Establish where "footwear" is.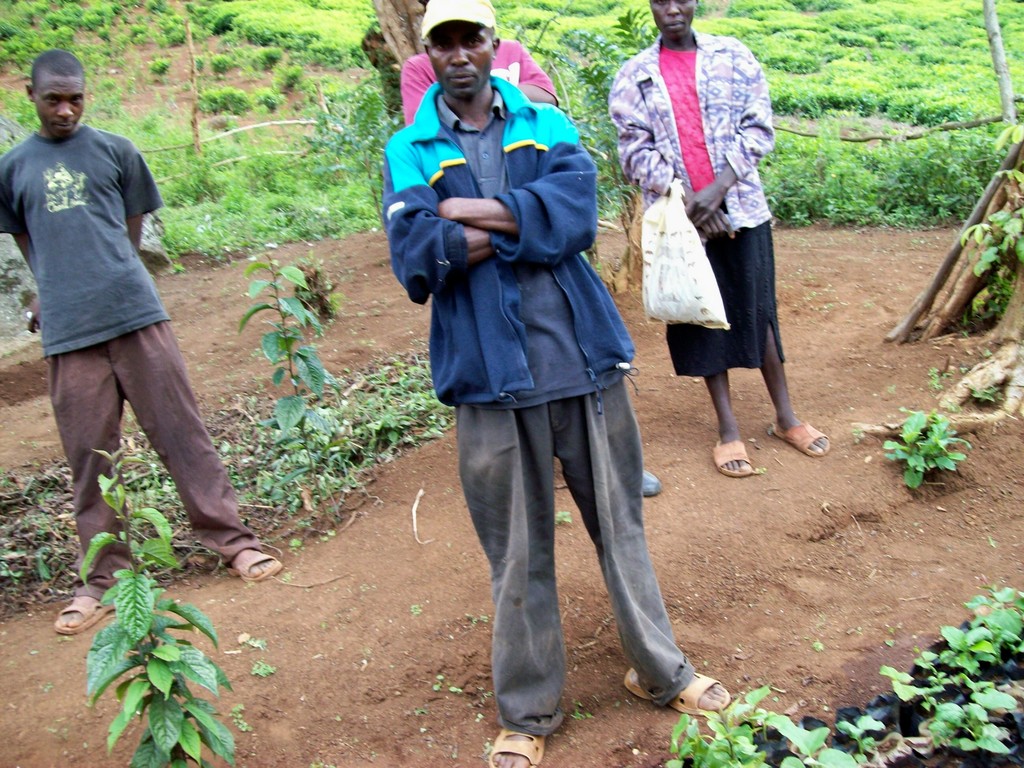
Established at 615:665:742:718.
